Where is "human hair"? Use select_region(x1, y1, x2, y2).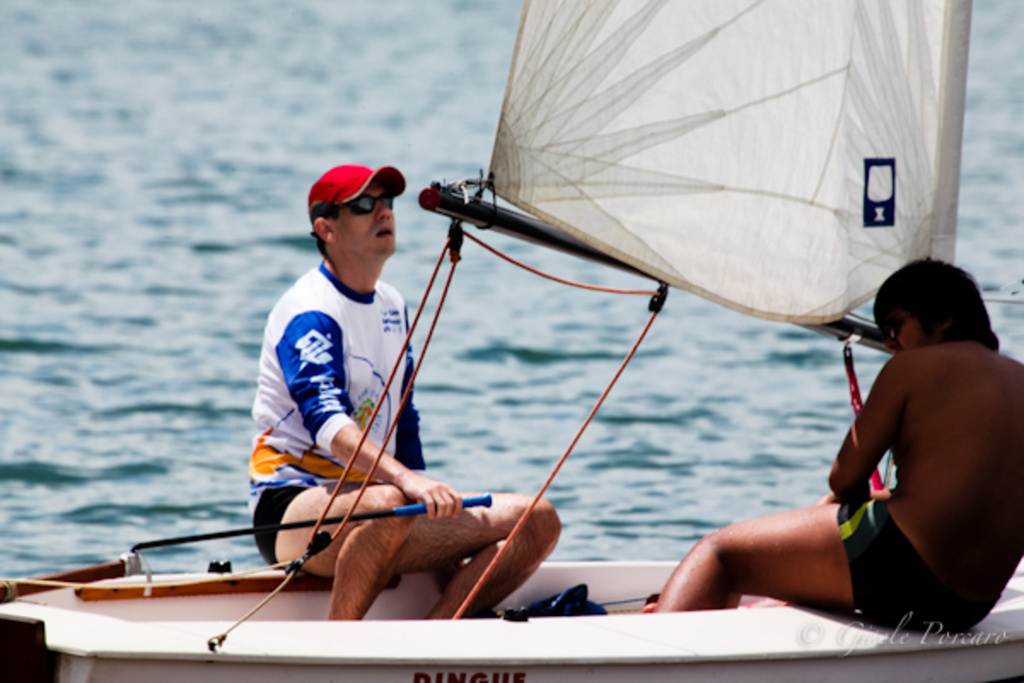
select_region(887, 266, 988, 353).
